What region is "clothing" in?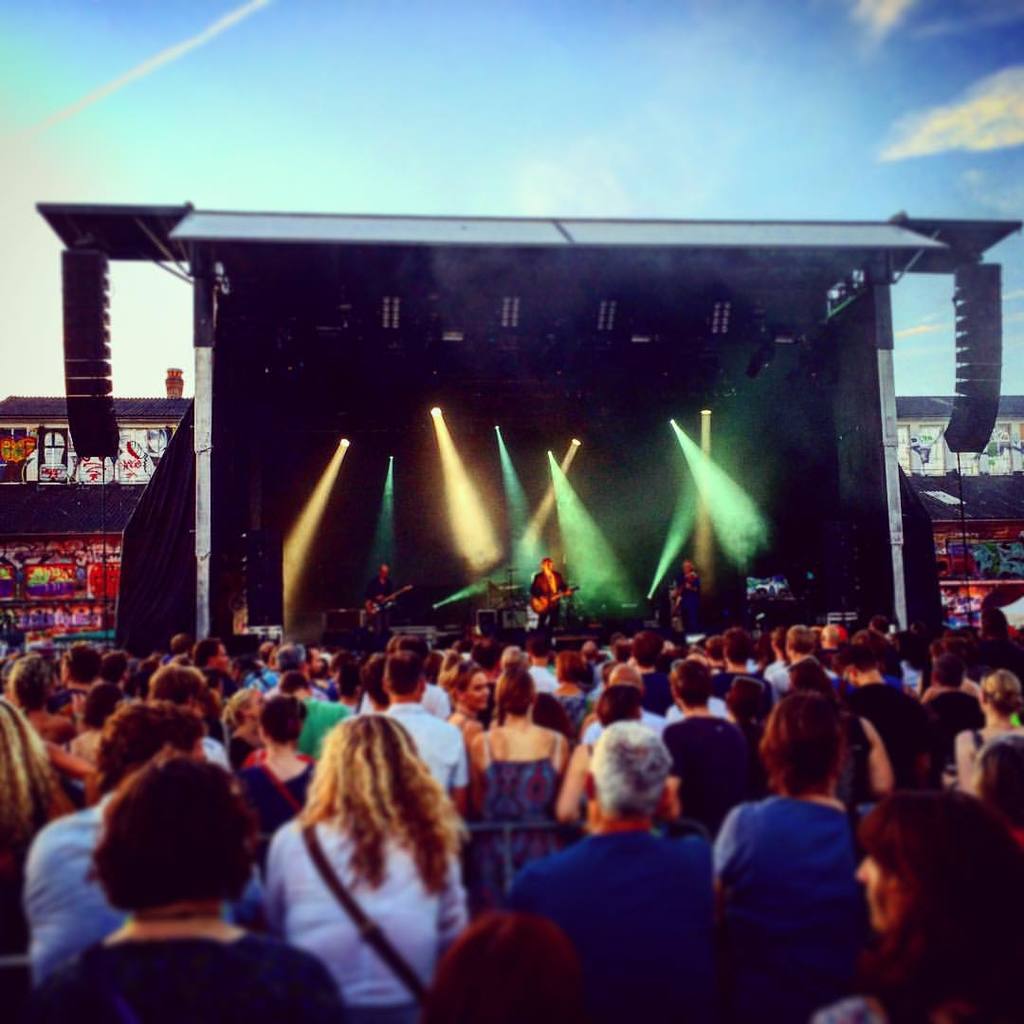
rect(3, 781, 136, 979).
